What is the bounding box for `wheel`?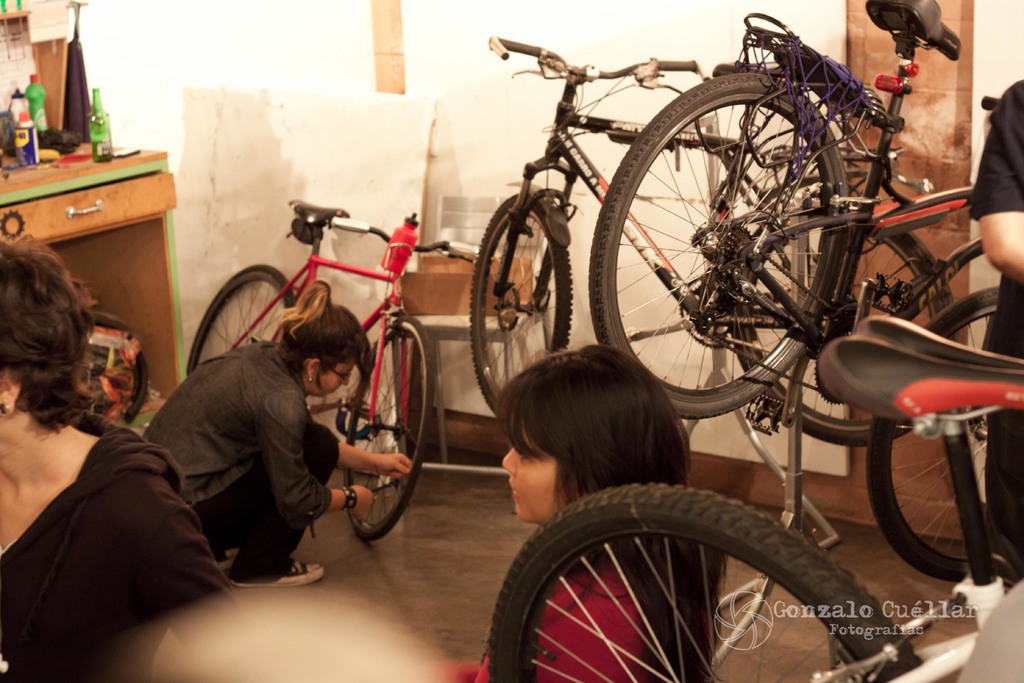
region(484, 479, 927, 682).
